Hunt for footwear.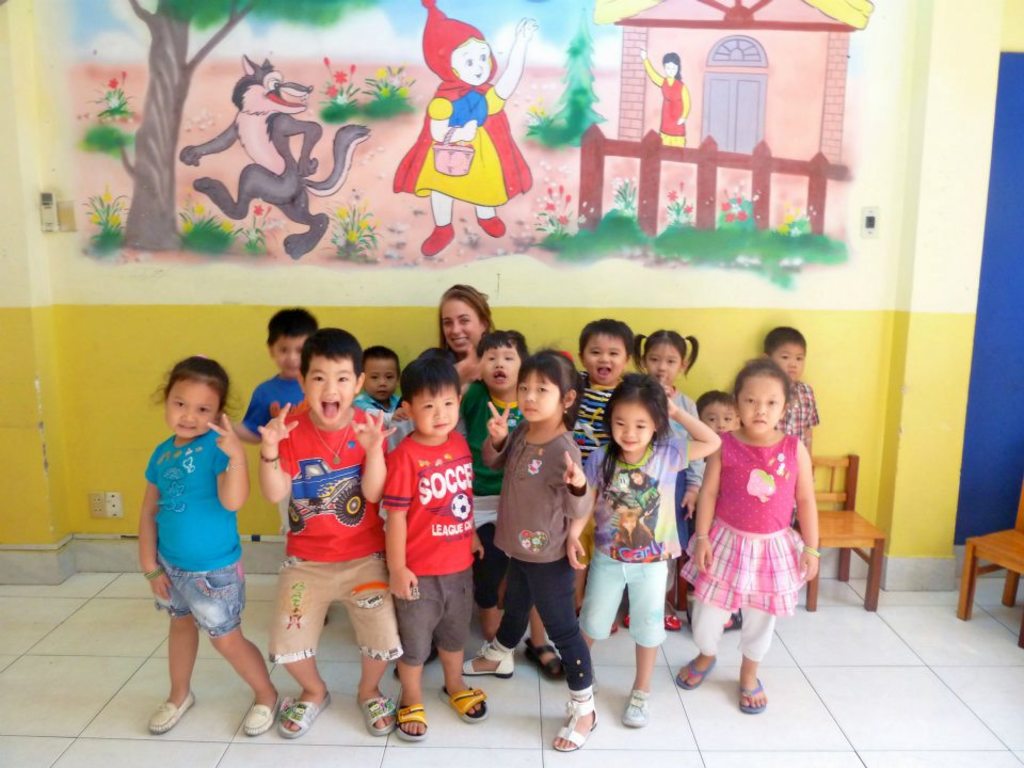
Hunted down at BBox(665, 609, 685, 629).
